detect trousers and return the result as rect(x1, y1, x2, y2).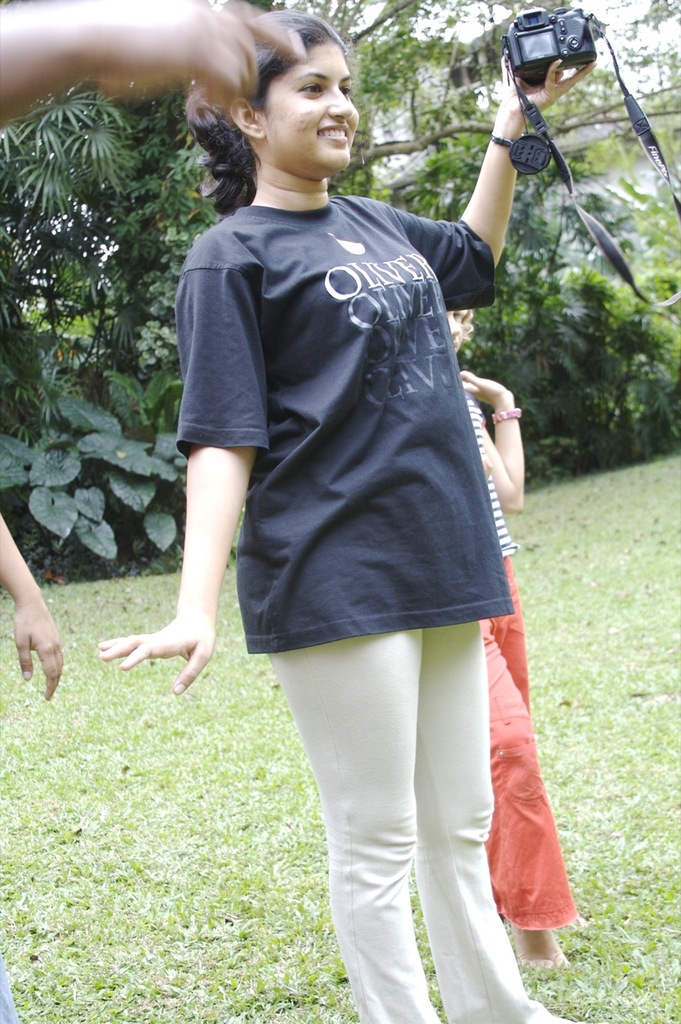
rect(0, 949, 27, 1023).
